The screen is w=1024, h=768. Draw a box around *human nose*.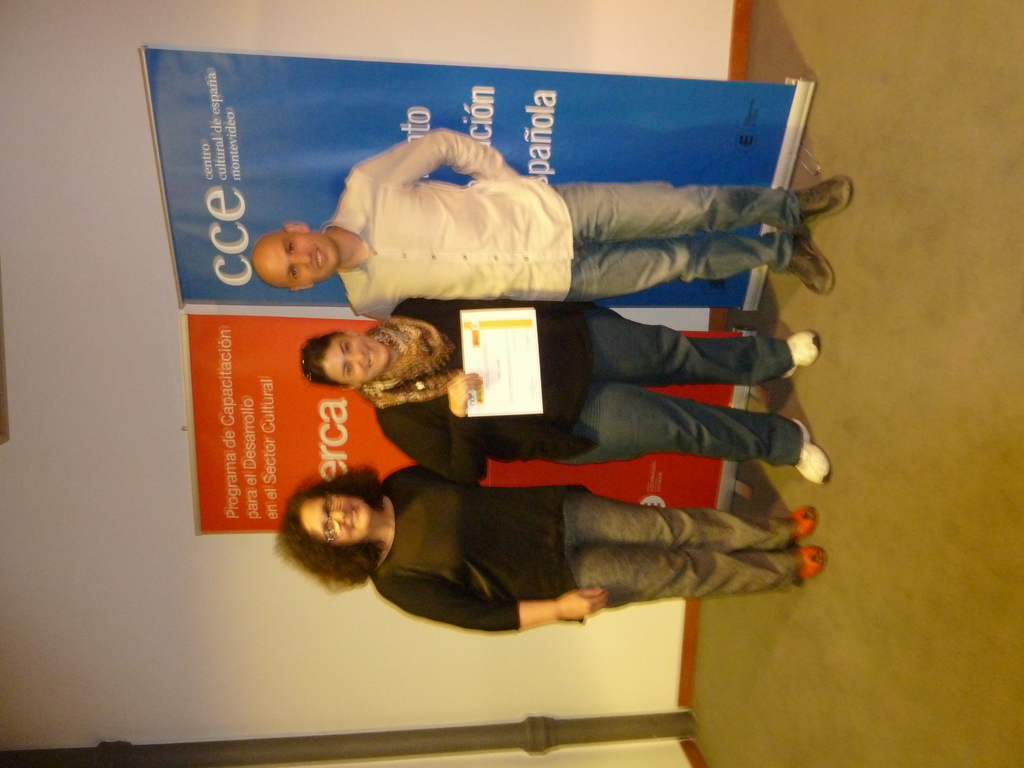
<box>346,348,362,363</box>.
